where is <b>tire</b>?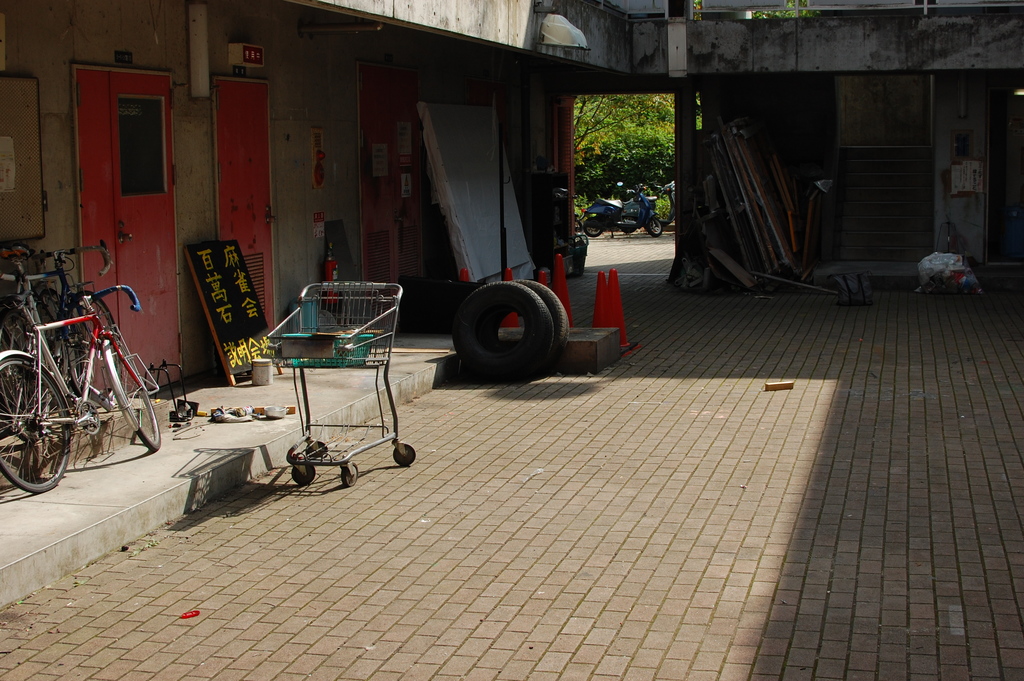
x1=341, y1=459, x2=358, y2=486.
